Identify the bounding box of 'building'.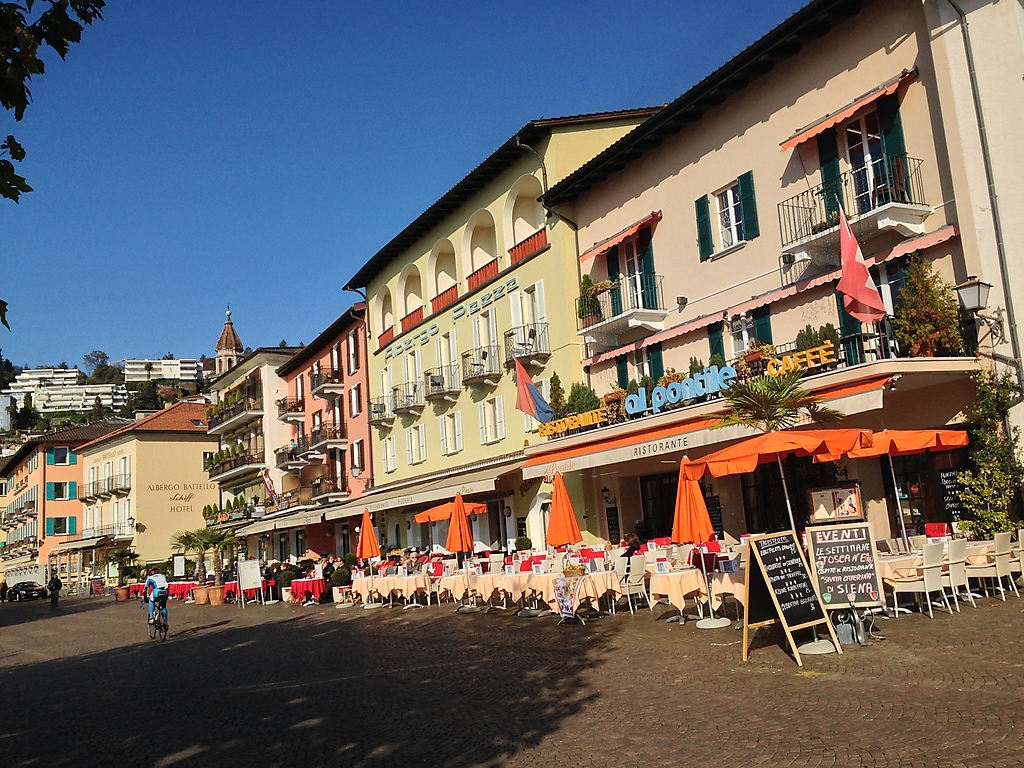
[78,391,194,564].
